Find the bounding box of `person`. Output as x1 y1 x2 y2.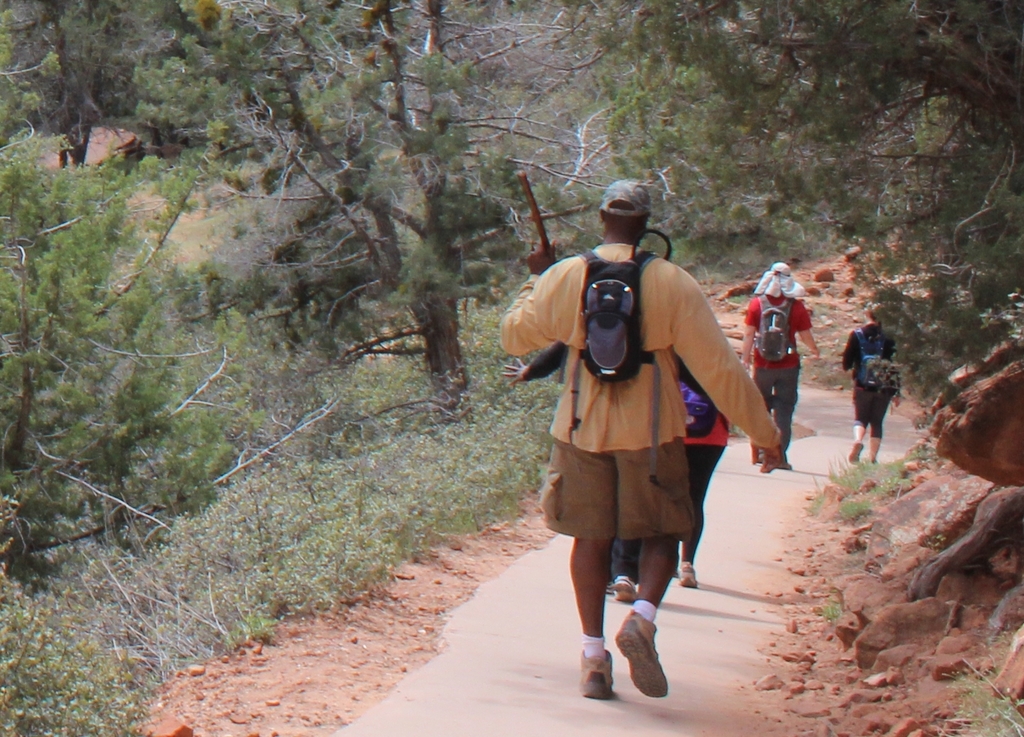
521 184 762 691.
